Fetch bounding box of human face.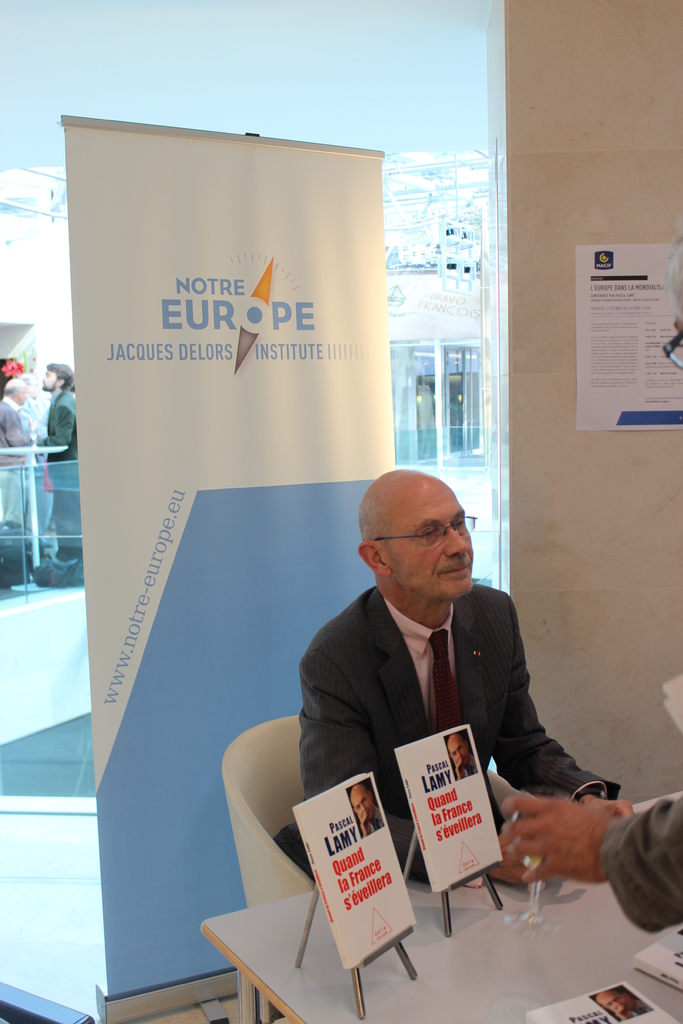
Bbox: detection(350, 796, 373, 824).
